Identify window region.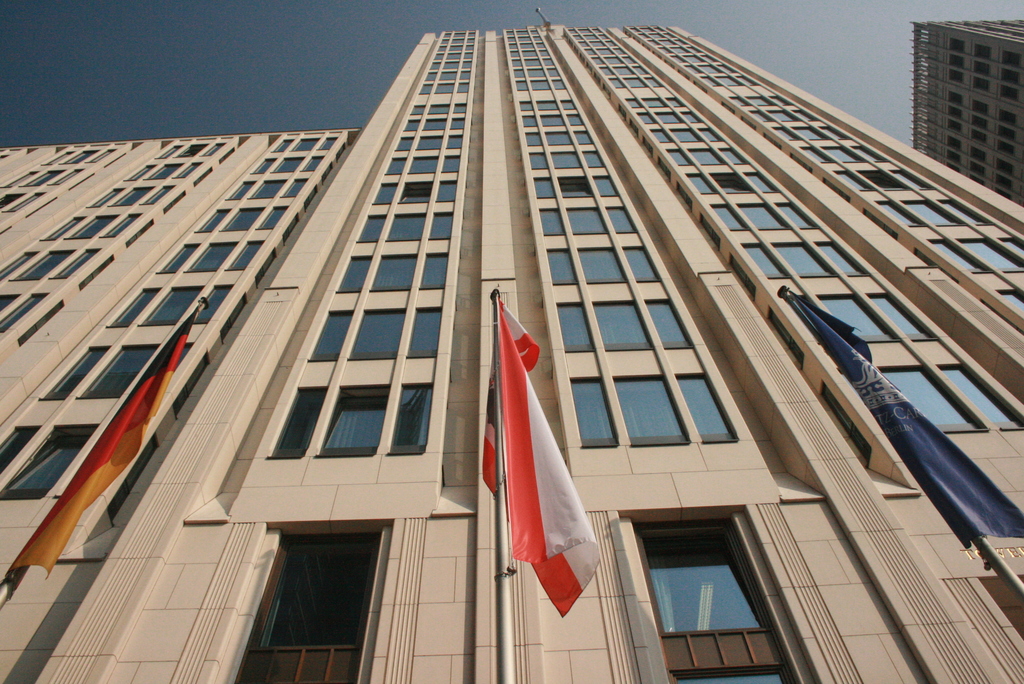
Region: bbox=[536, 204, 568, 234].
